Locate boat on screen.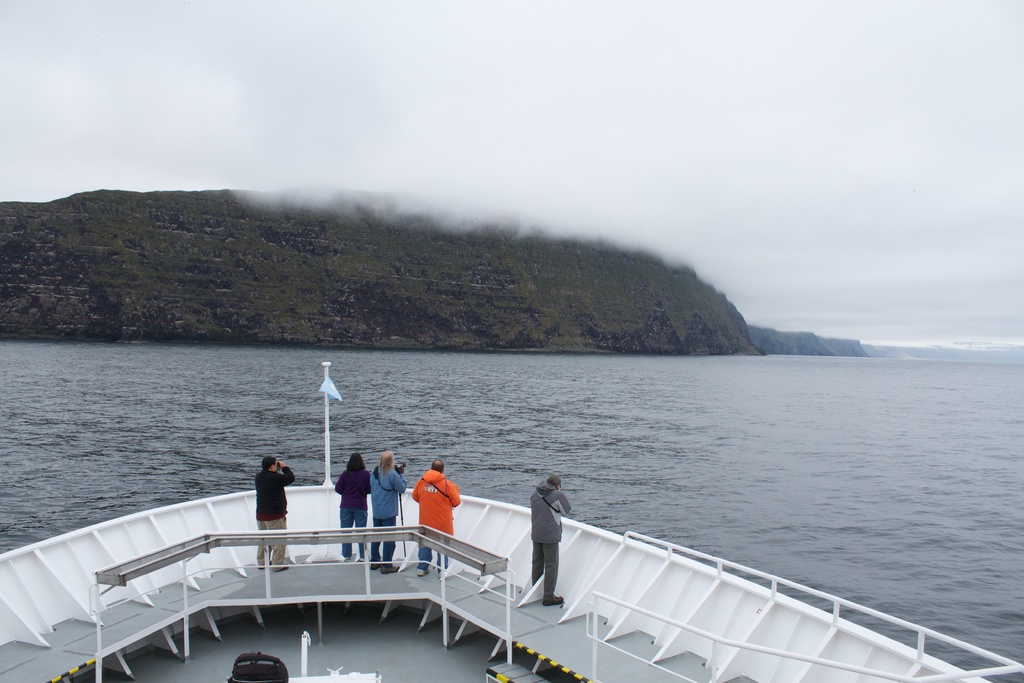
On screen at 13/392/956/675.
